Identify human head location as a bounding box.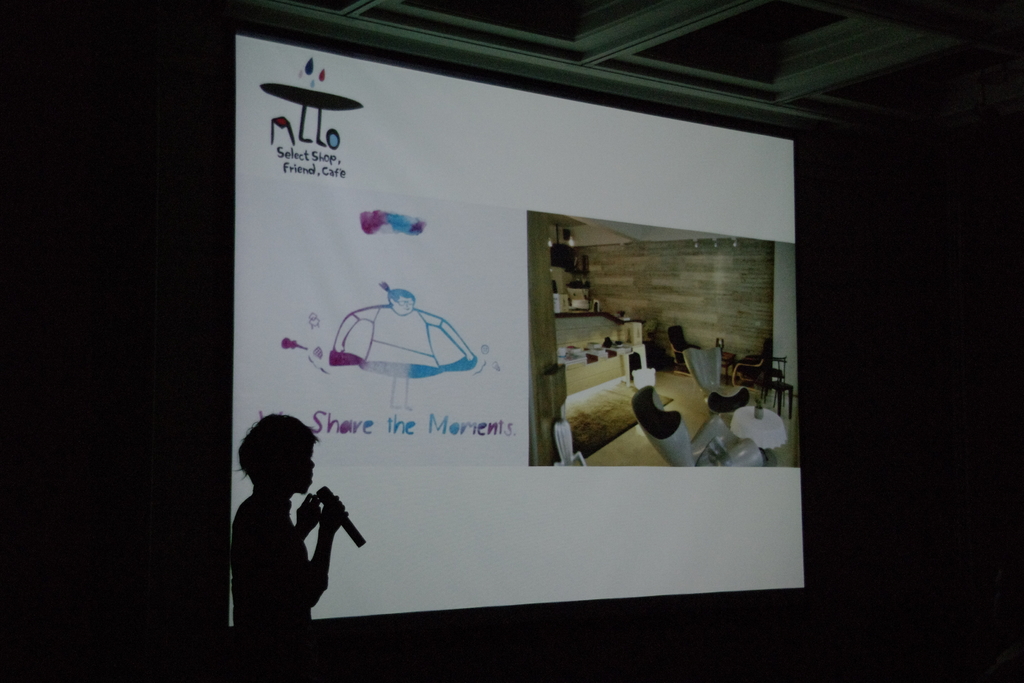
[left=236, top=411, right=316, bottom=495].
